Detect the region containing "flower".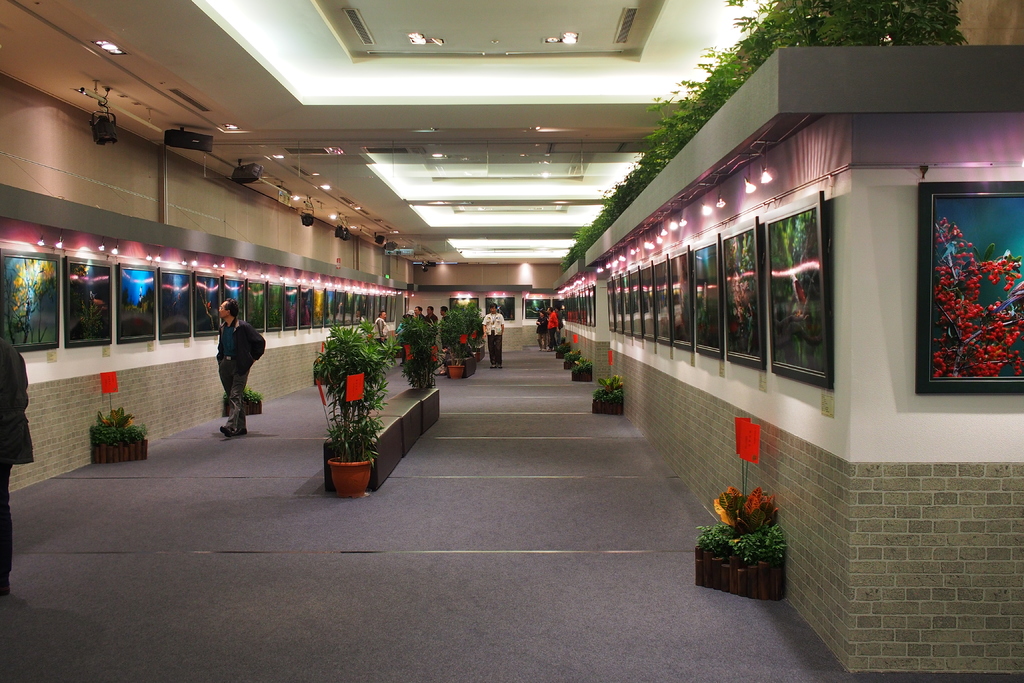
pyautogui.locateOnScreen(3, 252, 56, 308).
